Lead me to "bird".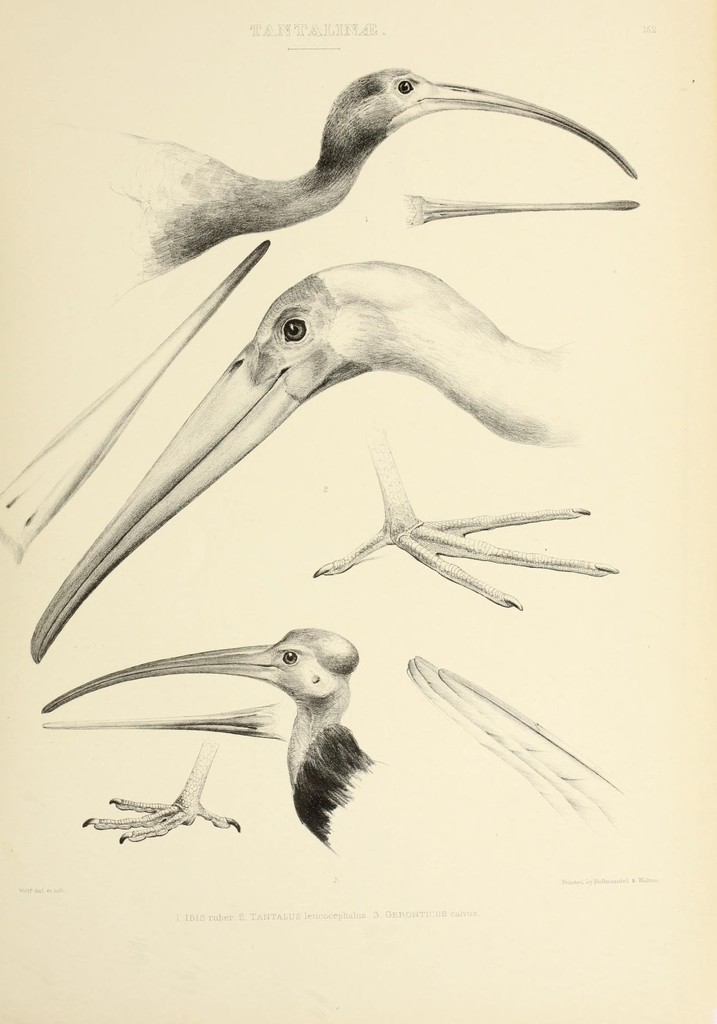
Lead to select_region(88, 68, 636, 316).
